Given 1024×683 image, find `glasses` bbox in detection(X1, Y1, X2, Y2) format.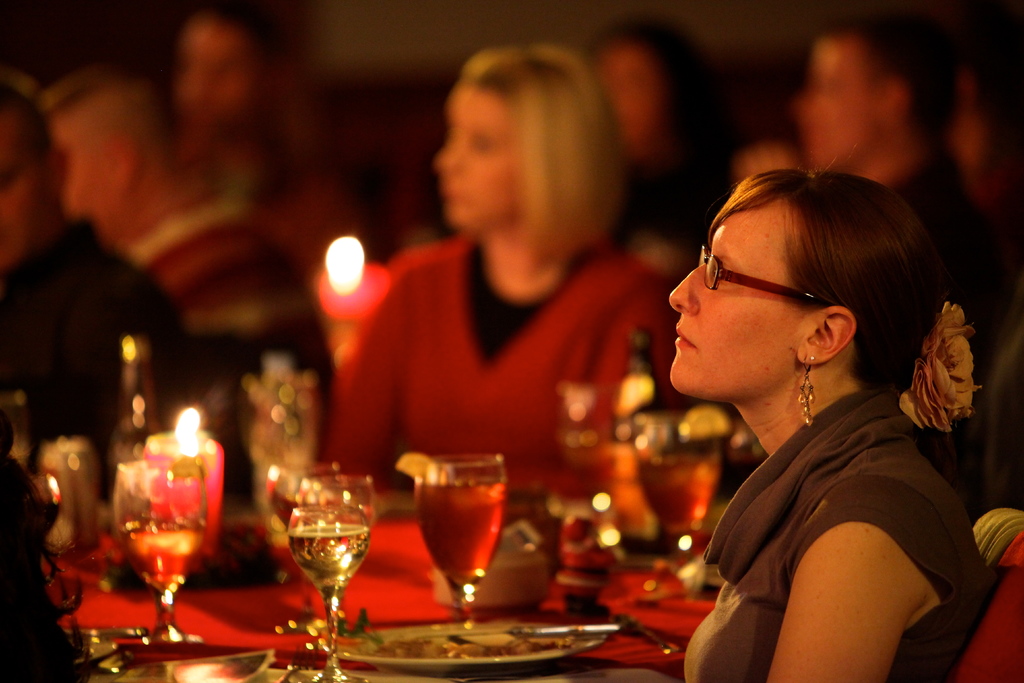
detection(698, 246, 831, 302).
